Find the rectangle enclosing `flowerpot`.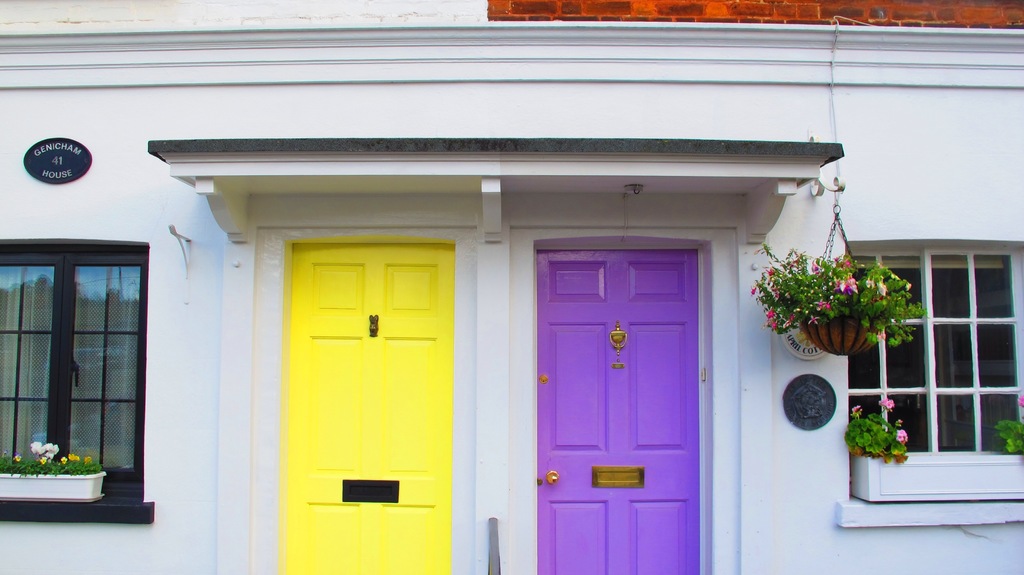
0,469,106,498.
